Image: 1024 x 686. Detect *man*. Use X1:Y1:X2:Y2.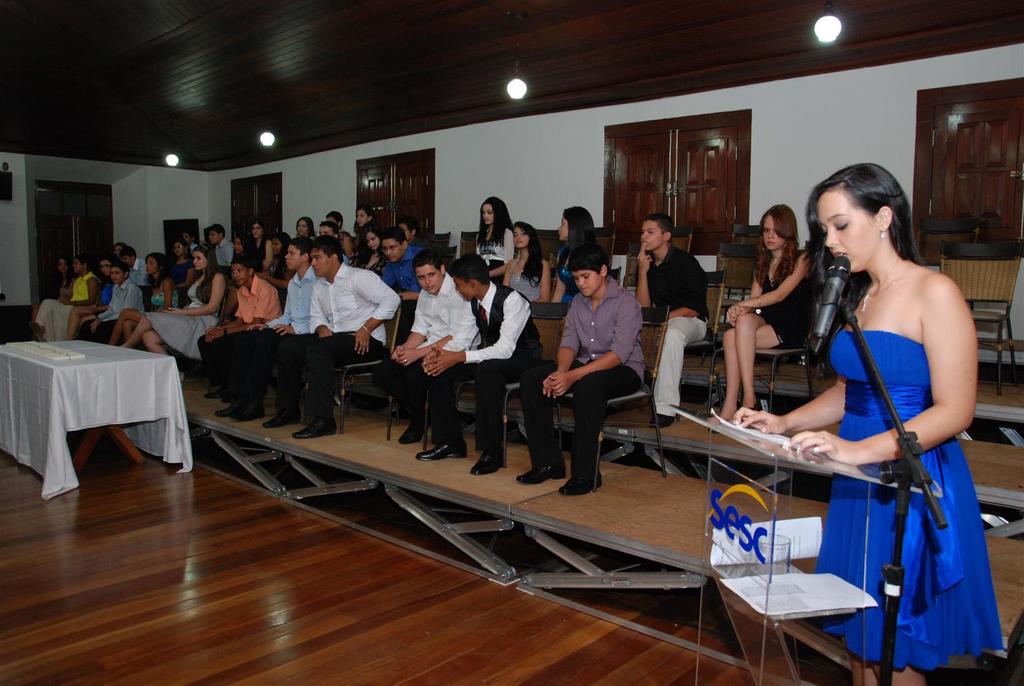
415:257:546:475.
